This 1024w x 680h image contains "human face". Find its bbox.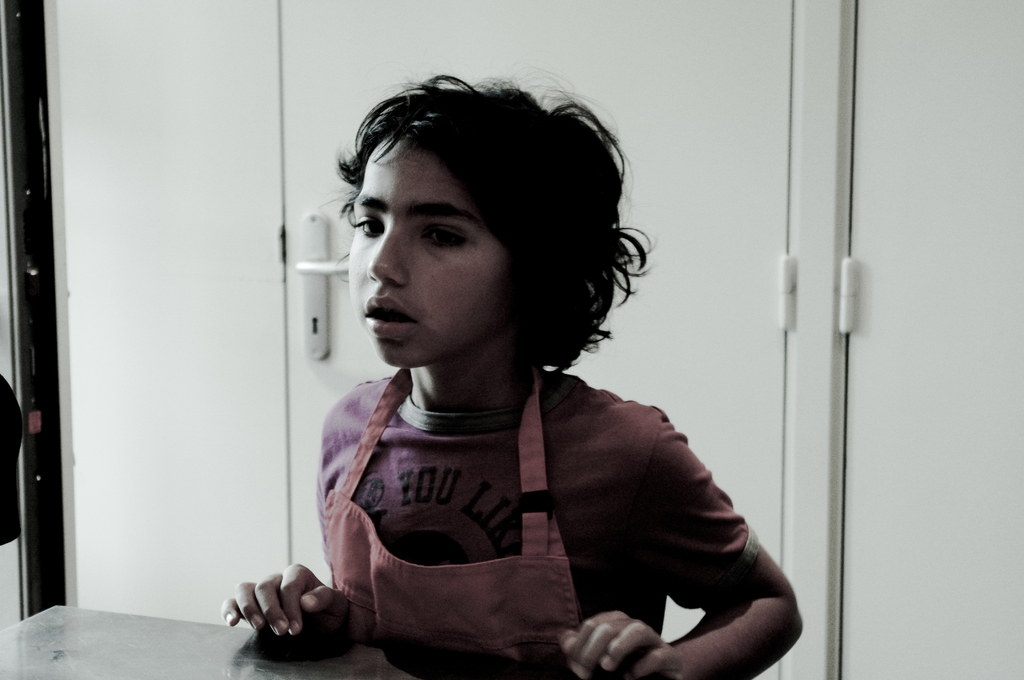
bbox=[351, 134, 514, 368].
